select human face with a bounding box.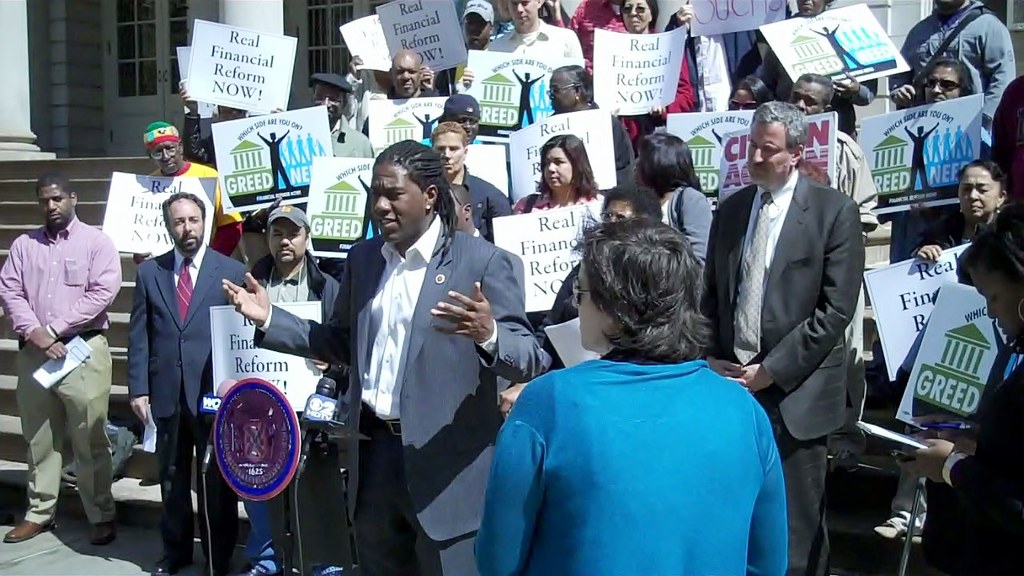
166, 194, 200, 248.
